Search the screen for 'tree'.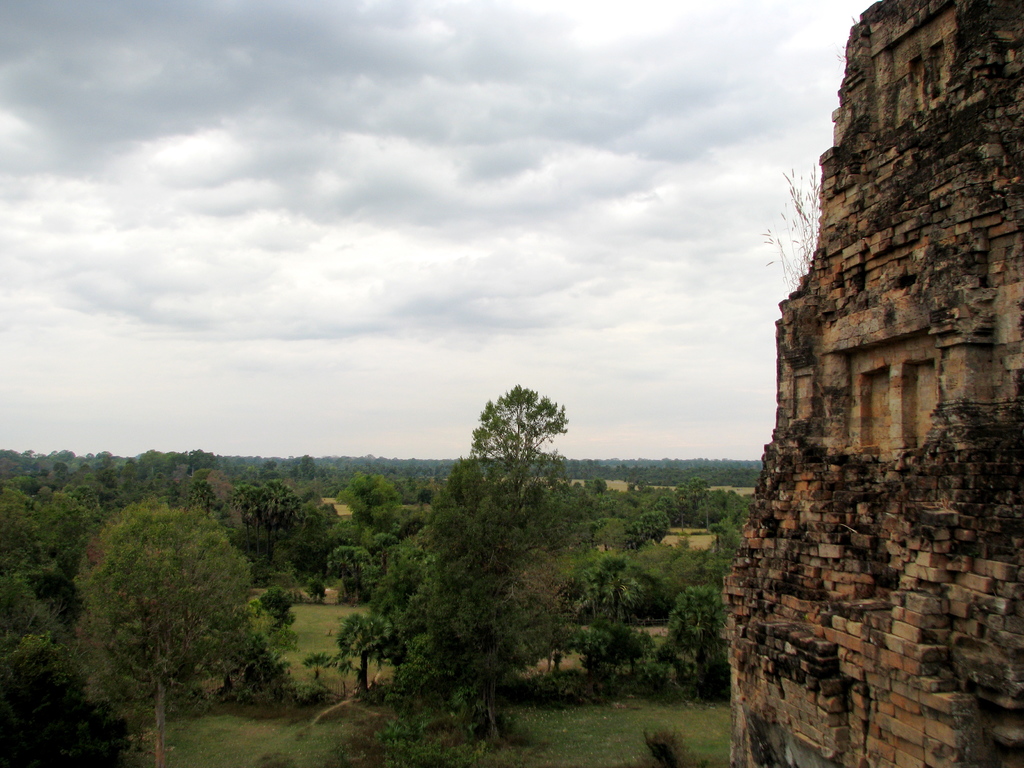
Found at 665/580/728/682.
